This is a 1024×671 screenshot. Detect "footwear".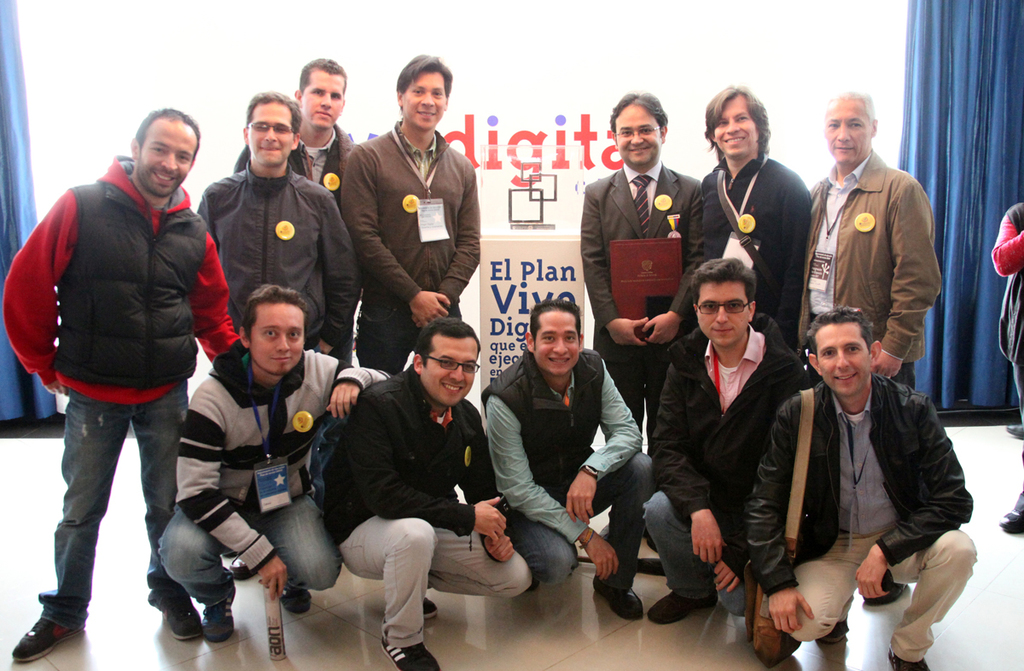
box=[590, 585, 643, 617].
